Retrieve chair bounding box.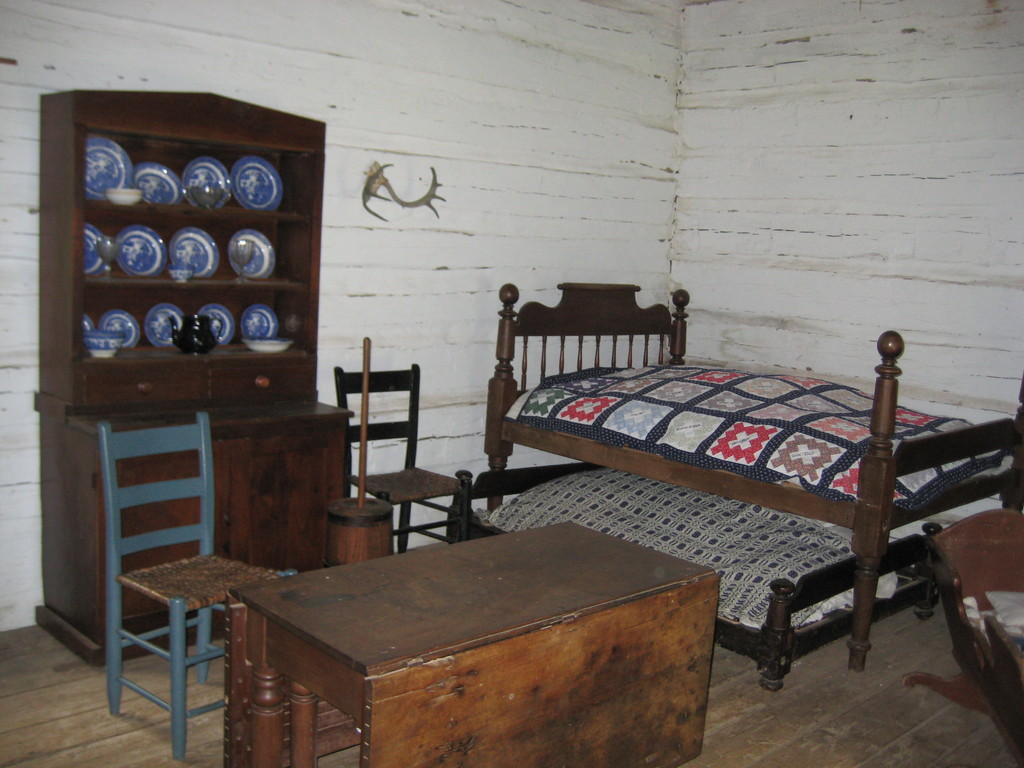
Bounding box: region(93, 407, 299, 763).
